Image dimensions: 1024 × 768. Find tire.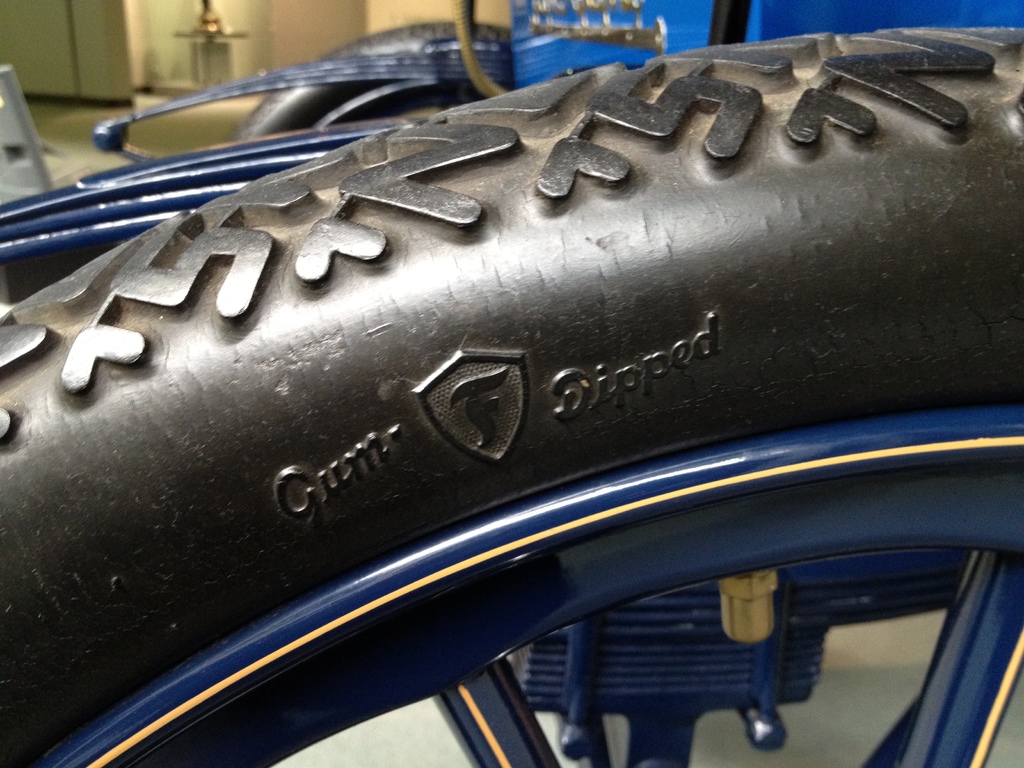
BBox(238, 22, 512, 135).
